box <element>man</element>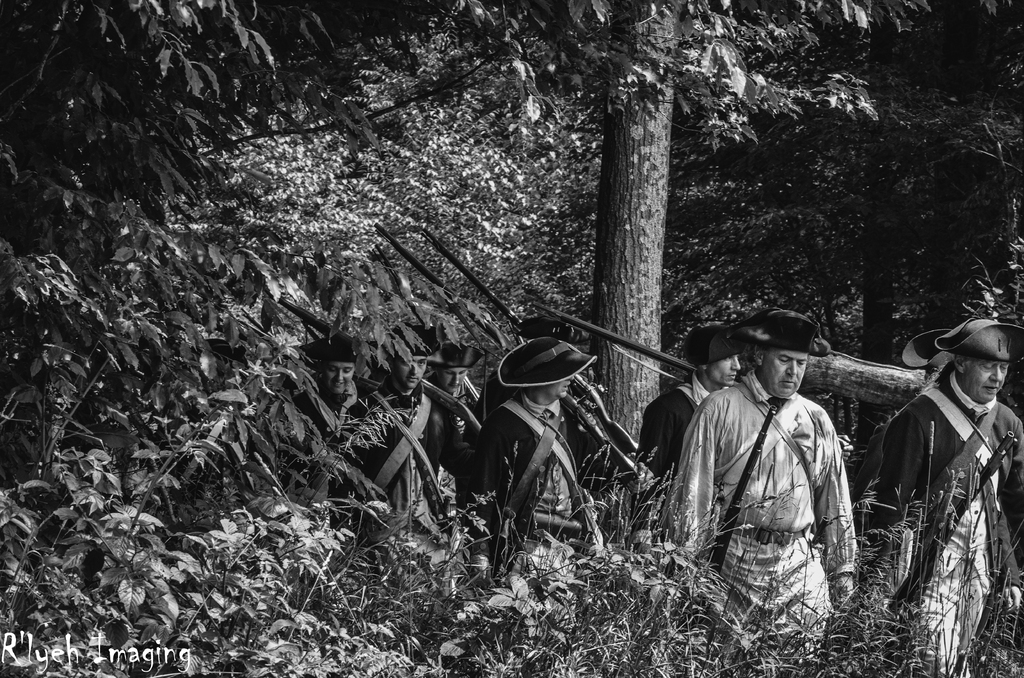
left=628, top=325, right=745, bottom=506
